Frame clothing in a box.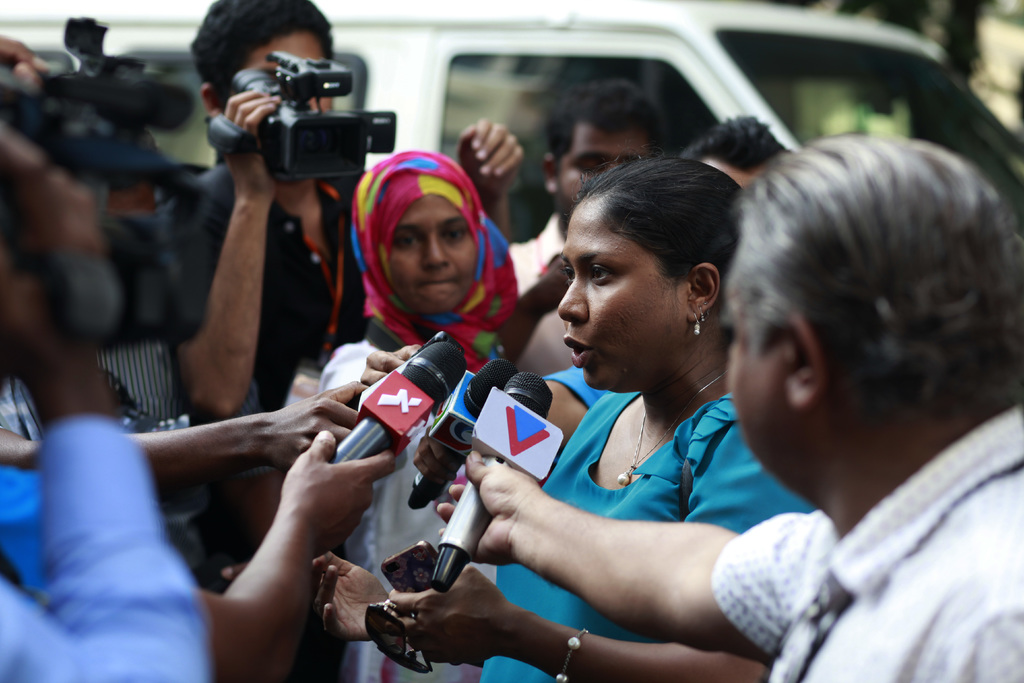
crop(499, 209, 579, 359).
